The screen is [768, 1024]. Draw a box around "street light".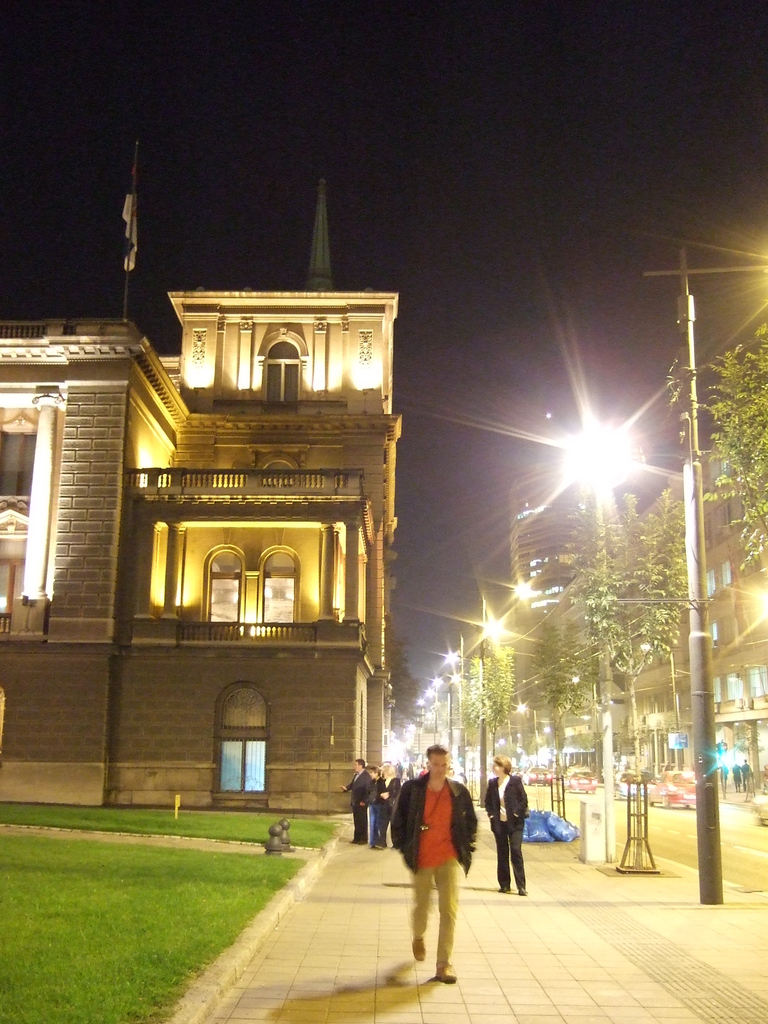
l=437, t=659, r=468, b=748.
